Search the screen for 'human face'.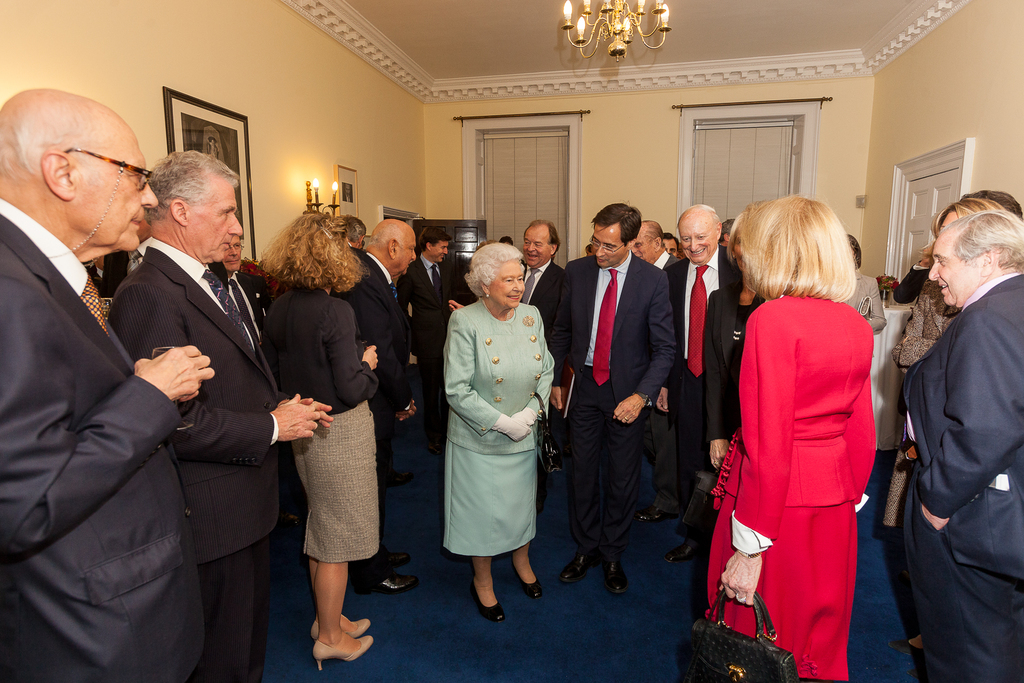
Found at left=79, top=132, right=157, bottom=254.
